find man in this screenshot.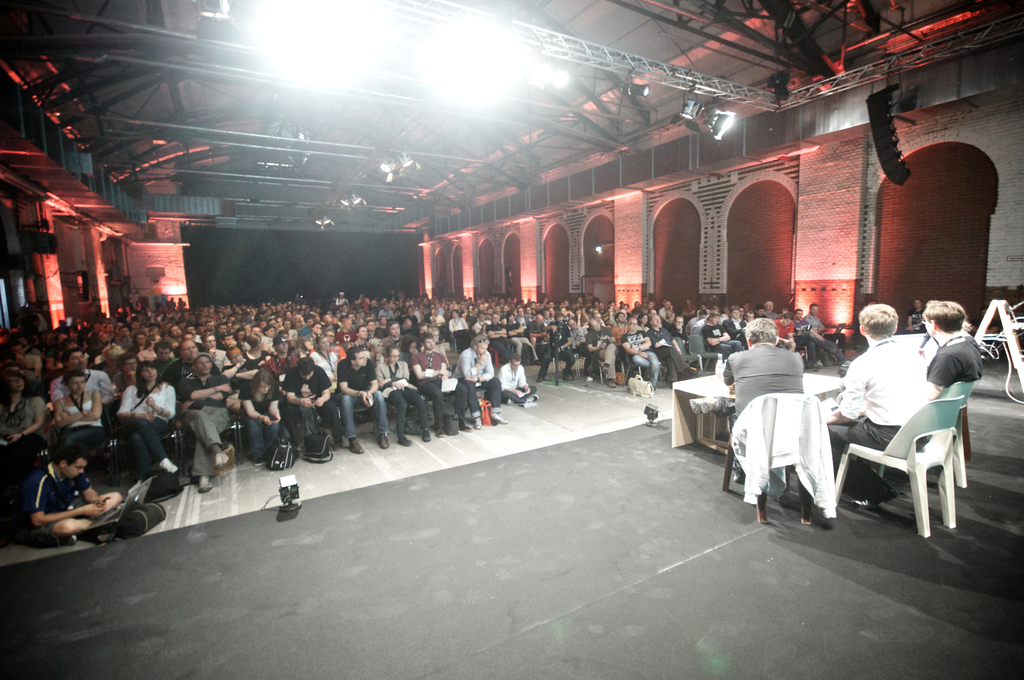
The bounding box for man is BBox(828, 305, 928, 507).
